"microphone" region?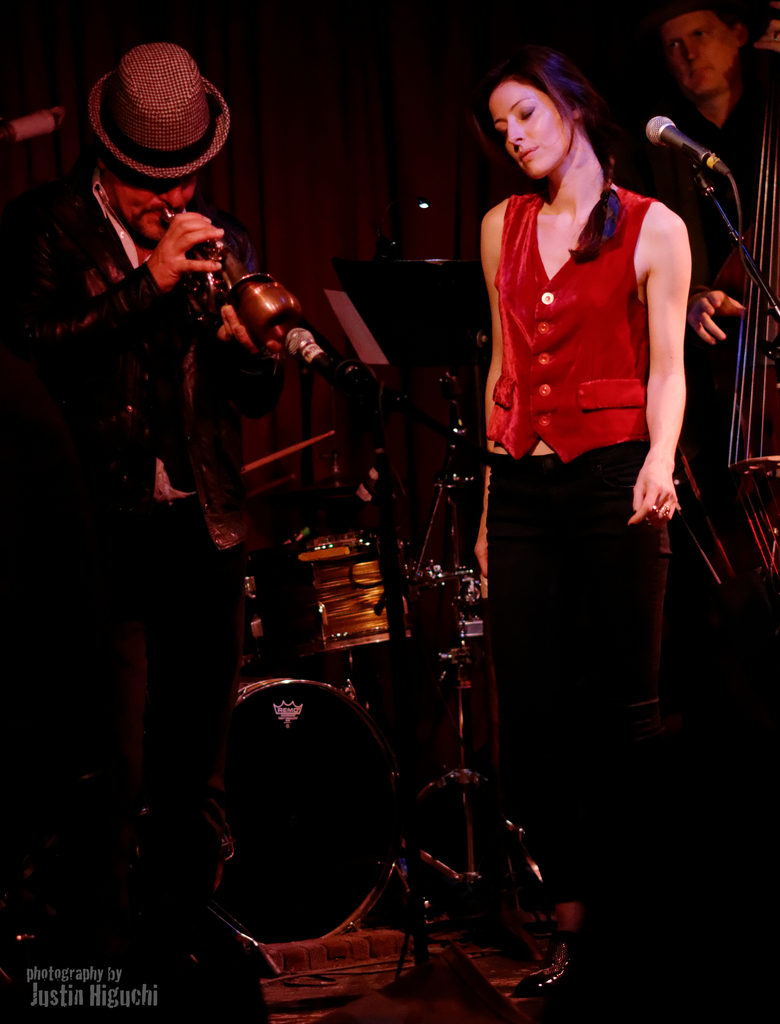
bbox=(644, 118, 729, 175)
